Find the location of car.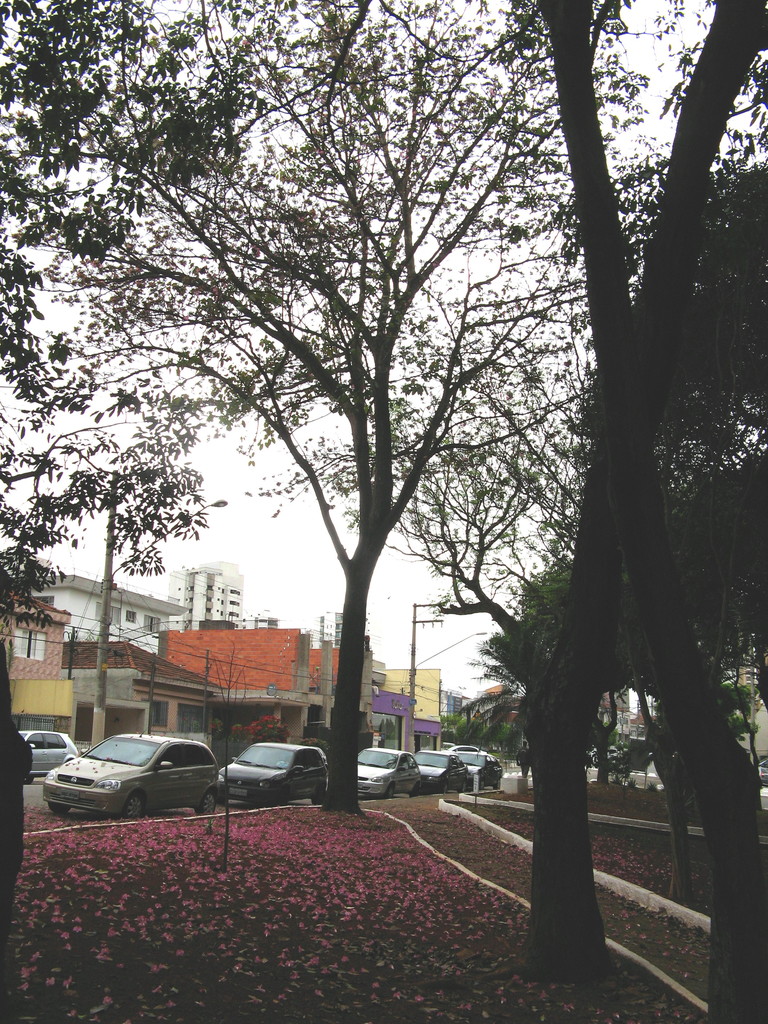
Location: 448,743,483,753.
